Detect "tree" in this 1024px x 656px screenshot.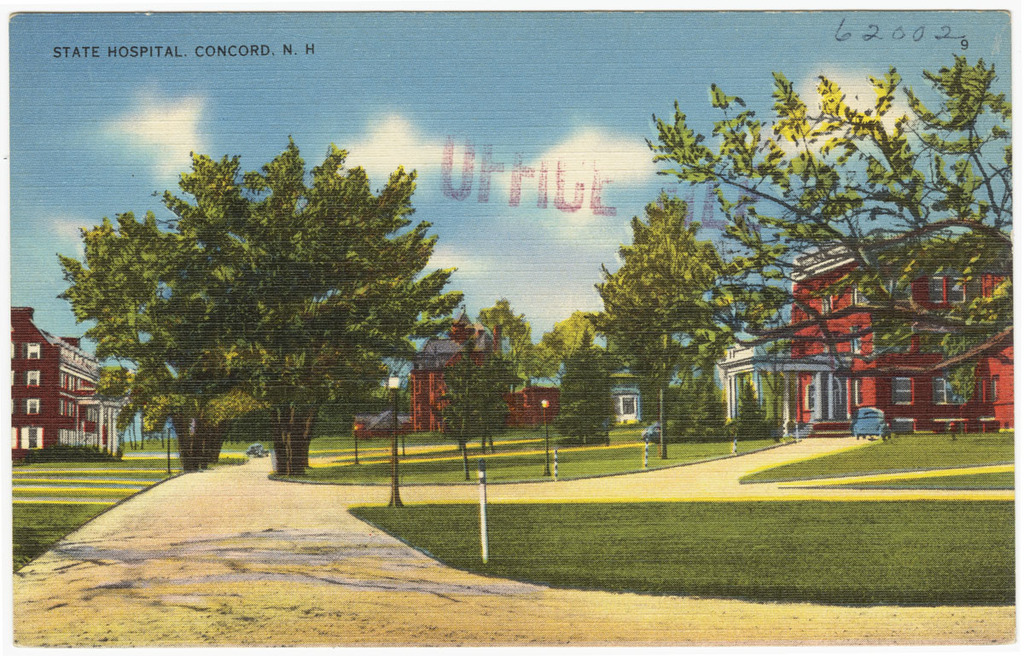
Detection: 44,154,287,467.
